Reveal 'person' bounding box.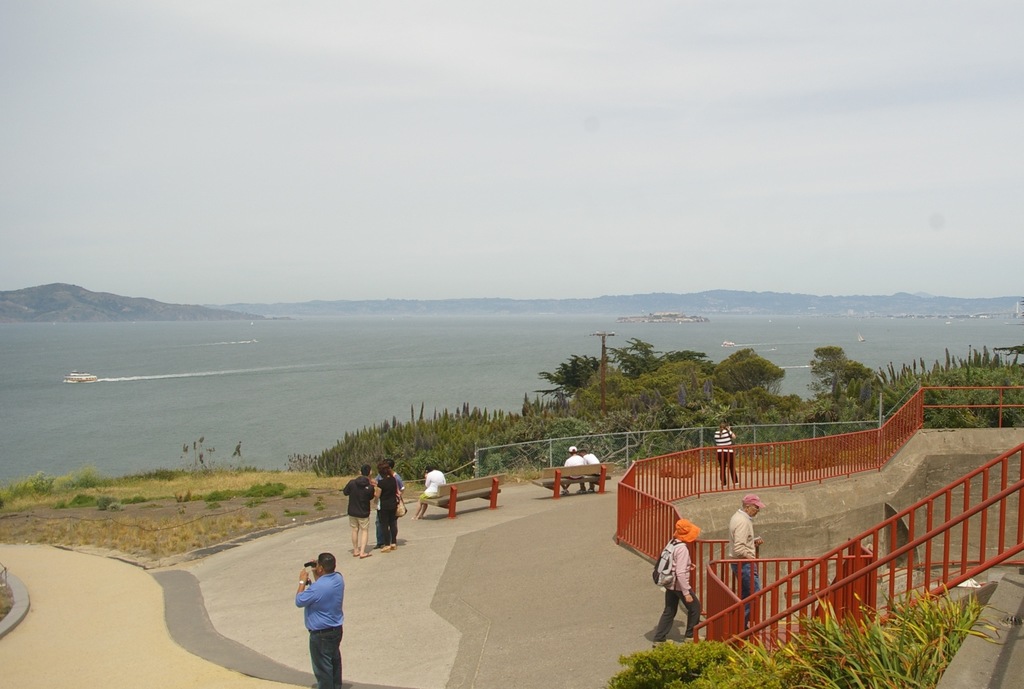
Revealed: rect(413, 465, 448, 520).
